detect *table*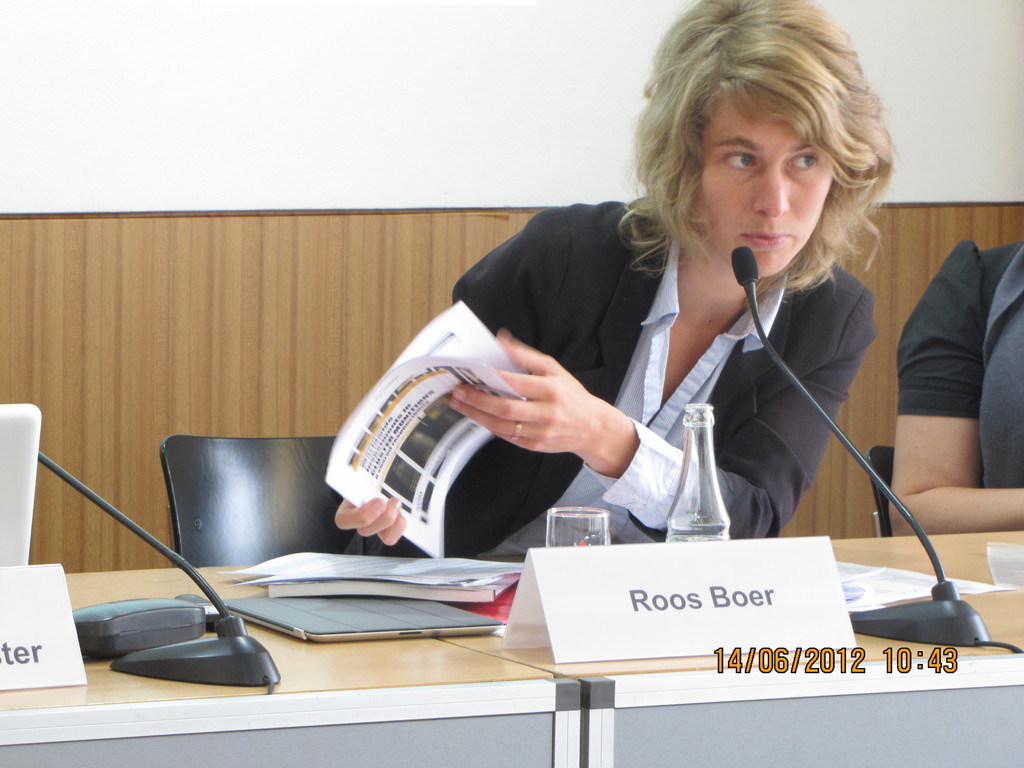
{"x1": 435, "y1": 524, "x2": 1023, "y2": 767}
